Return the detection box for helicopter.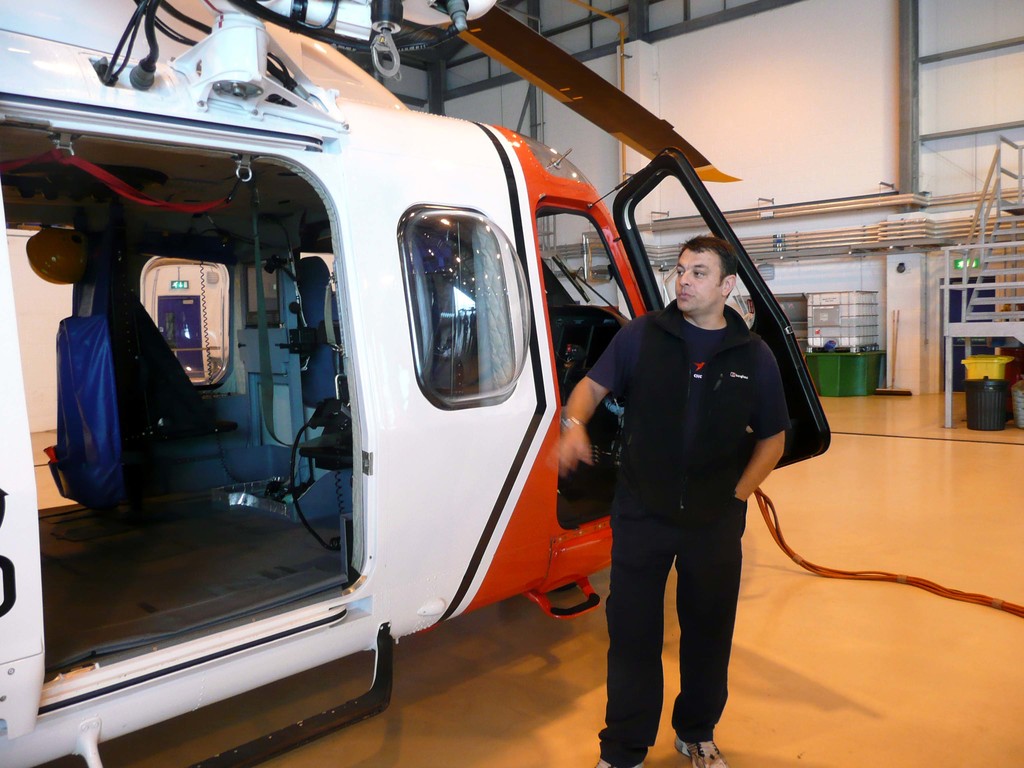
rect(0, 0, 833, 767).
